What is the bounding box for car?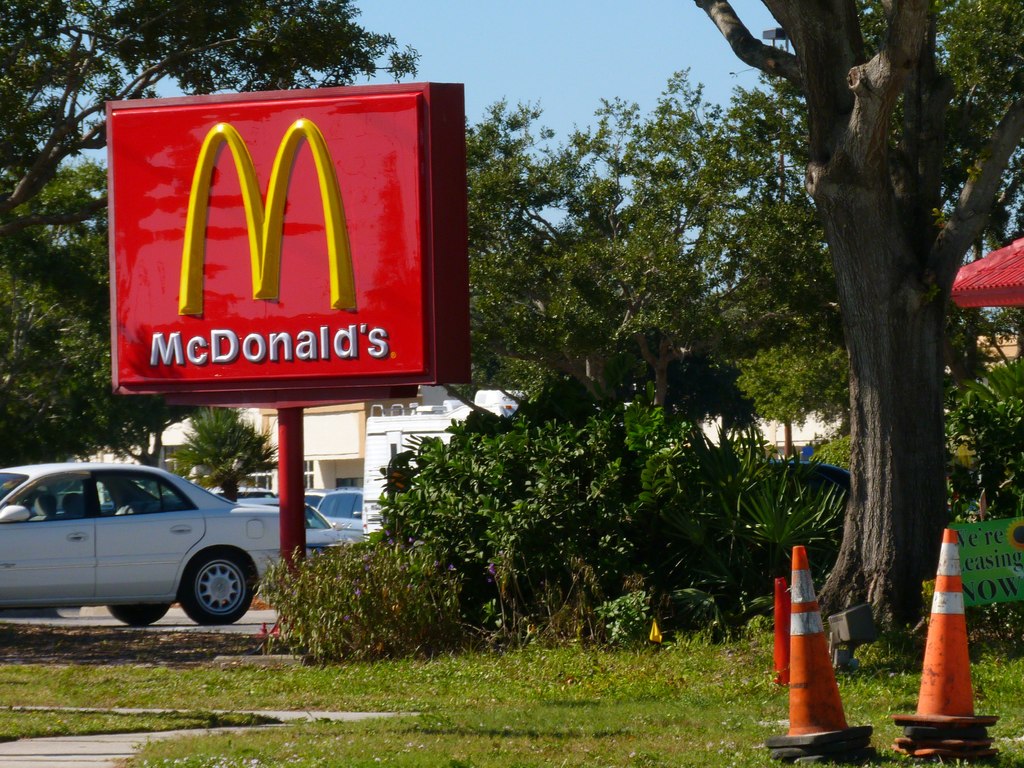
x1=235 y1=495 x2=365 y2=552.
